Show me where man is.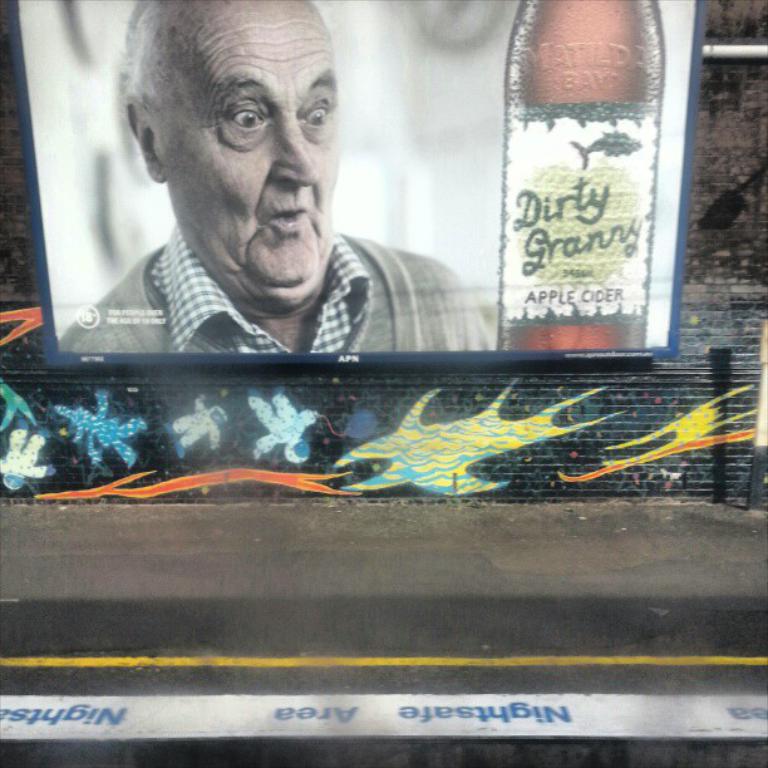
man is at bbox=[54, 0, 492, 358].
